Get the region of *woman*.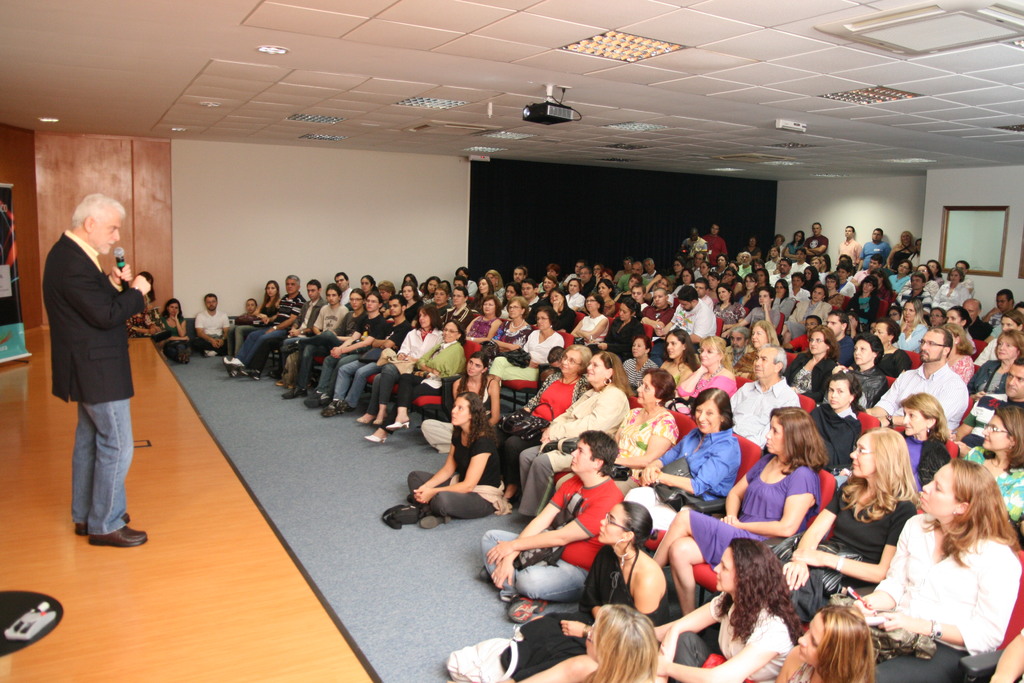
l=744, t=237, r=758, b=263.
